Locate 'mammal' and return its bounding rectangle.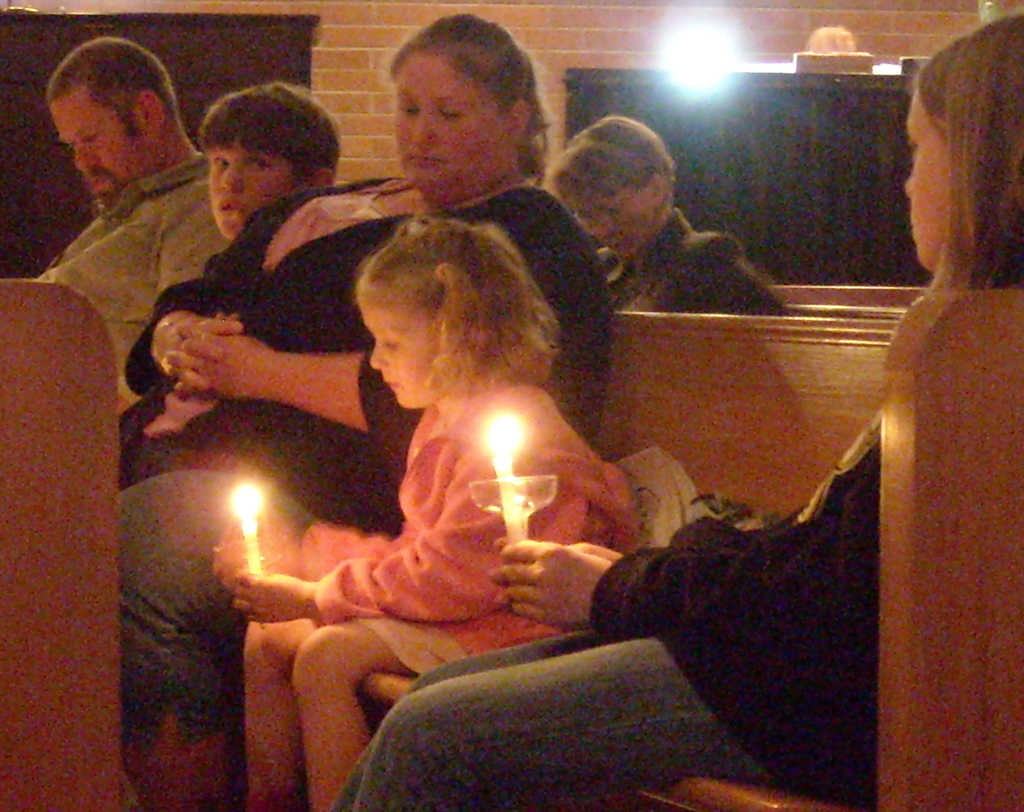
bbox=(111, 72, 346, 465).
